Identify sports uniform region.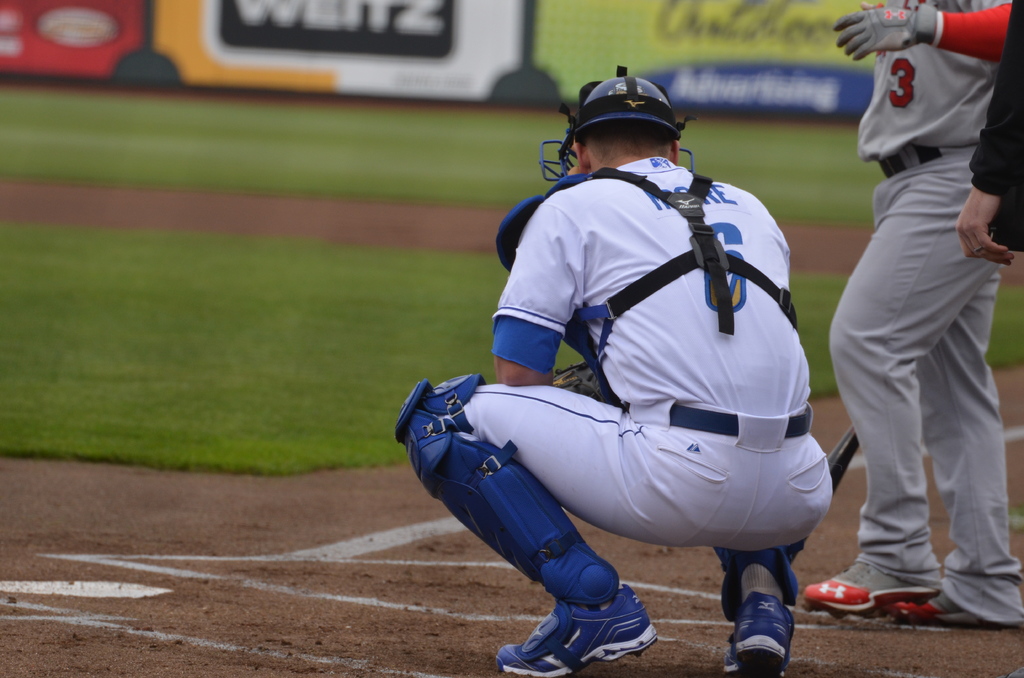
Region: 396 65 851 677.
